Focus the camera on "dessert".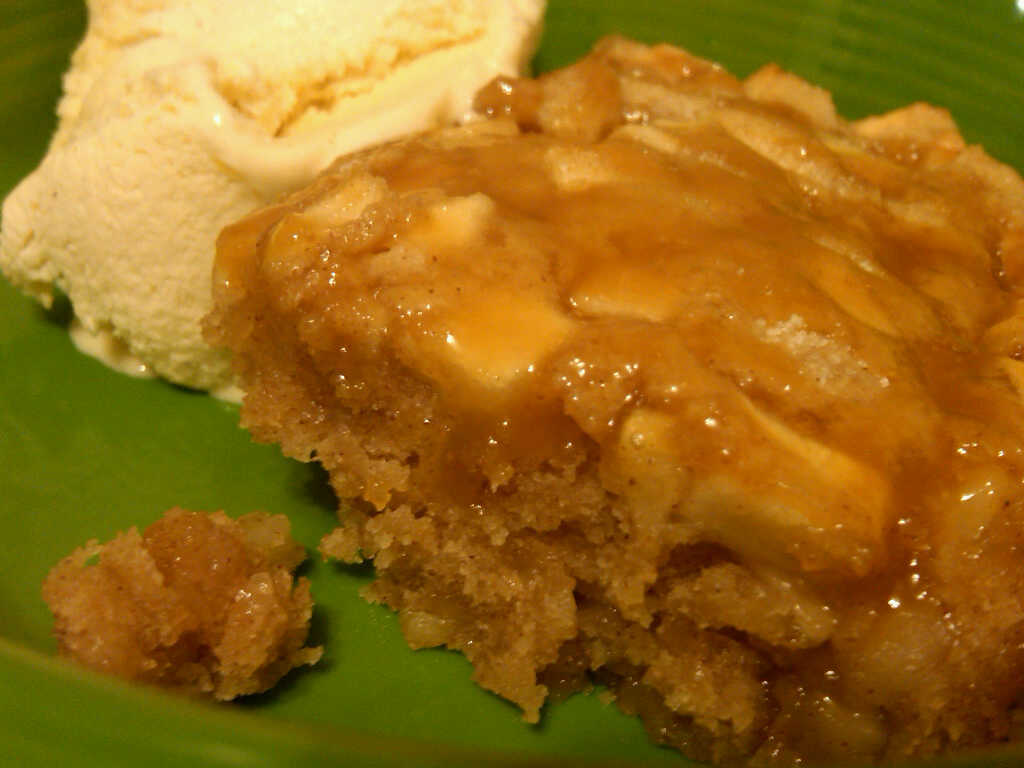
Focus region: 45,493,342,704.
